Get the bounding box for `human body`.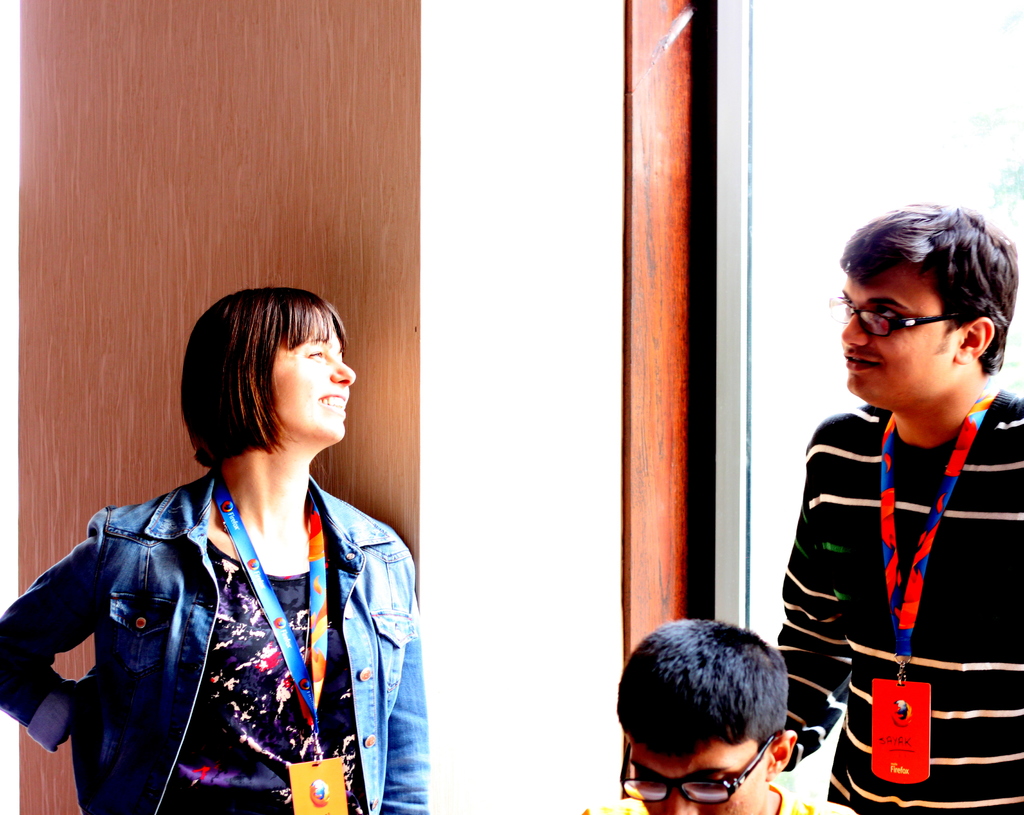
crop(773, 203, 1023, 814).
